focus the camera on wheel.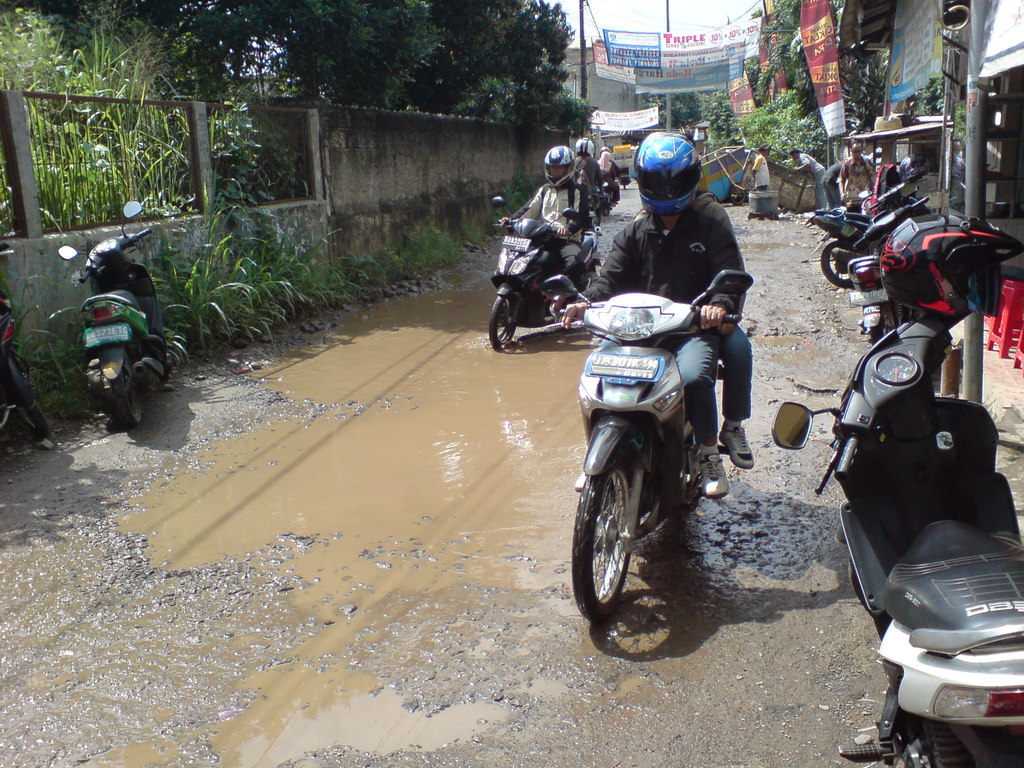
Focus region: rect(599, 193, 611, 214).
